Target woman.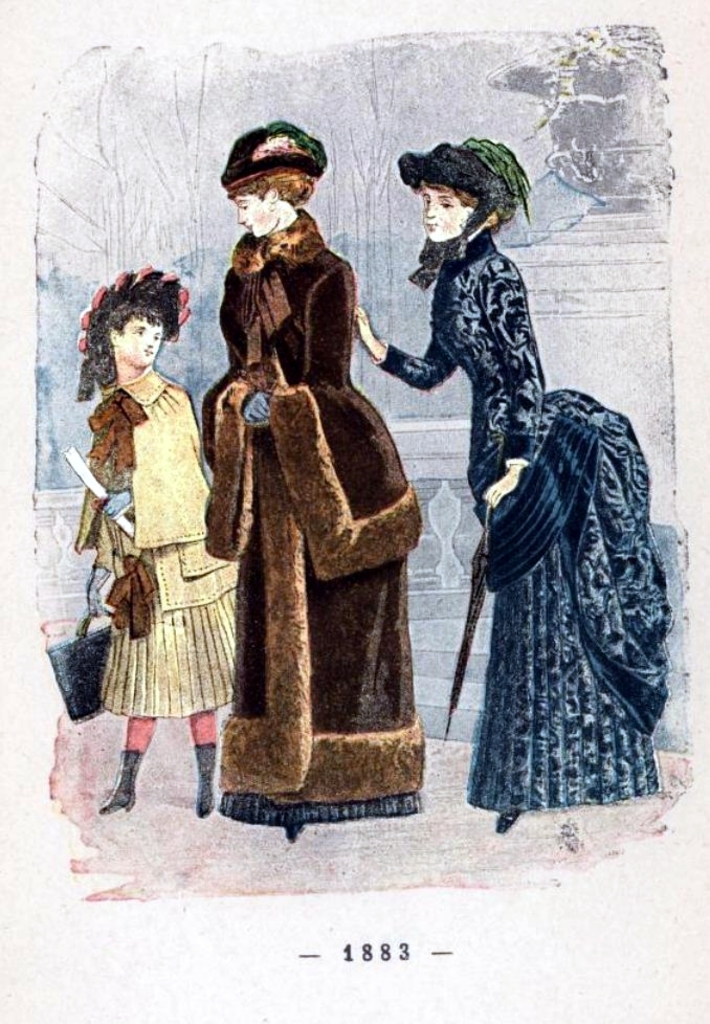
Target region: (205,120,427,803).
